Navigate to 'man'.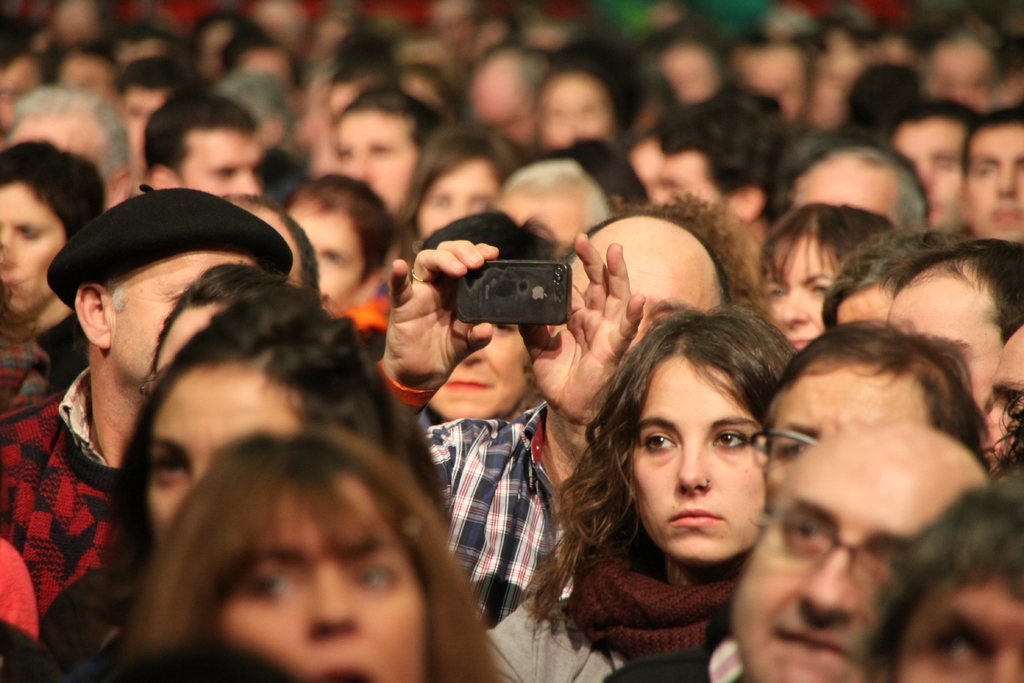
Navigation target: (x1=881, y1=242, x2=1023, y2=414).
